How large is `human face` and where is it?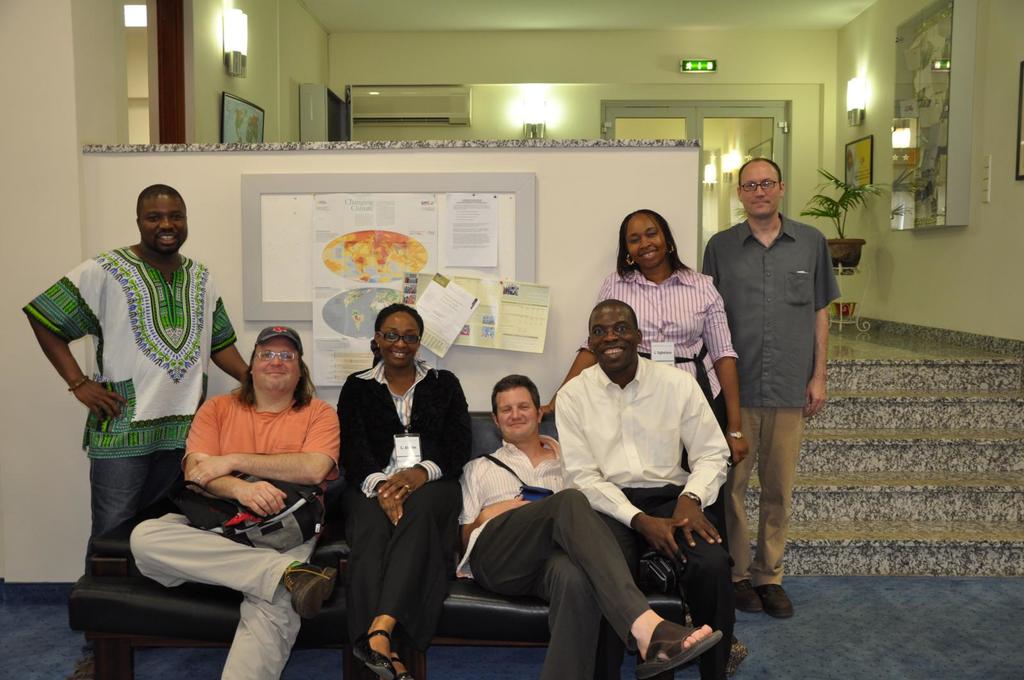
Bounding box: (x1=138, y1=200, x2=186, y2=253).
